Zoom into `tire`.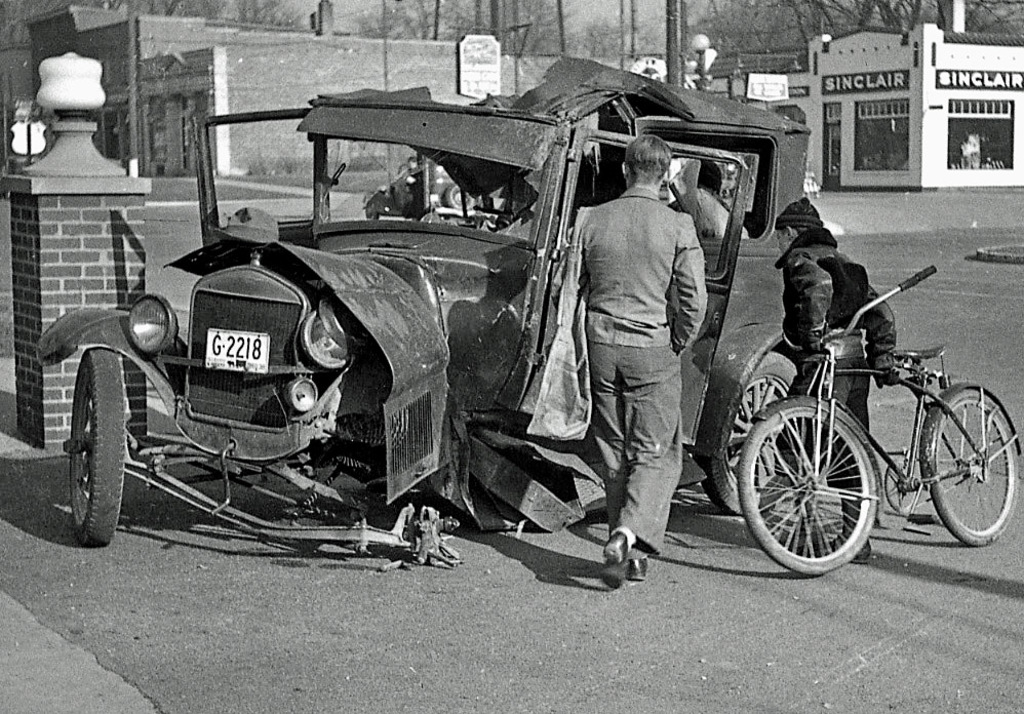
Zoom target: <box>930,389,1021,548</box>.
